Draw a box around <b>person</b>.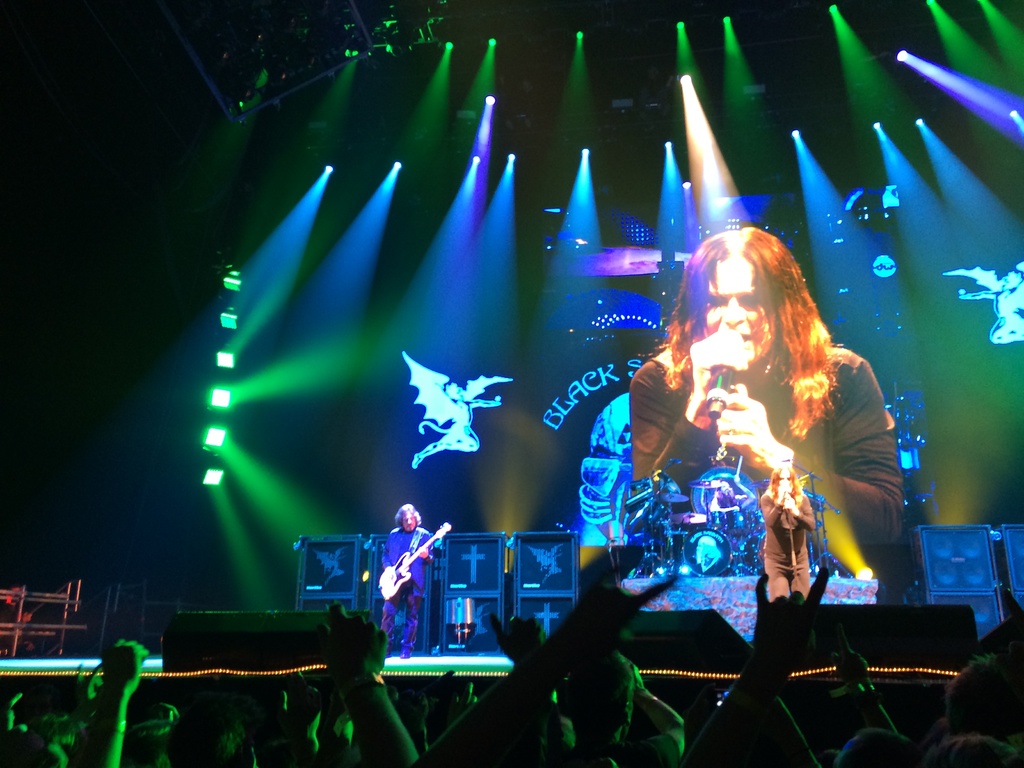
Rect(386, 499, 442, 654).
